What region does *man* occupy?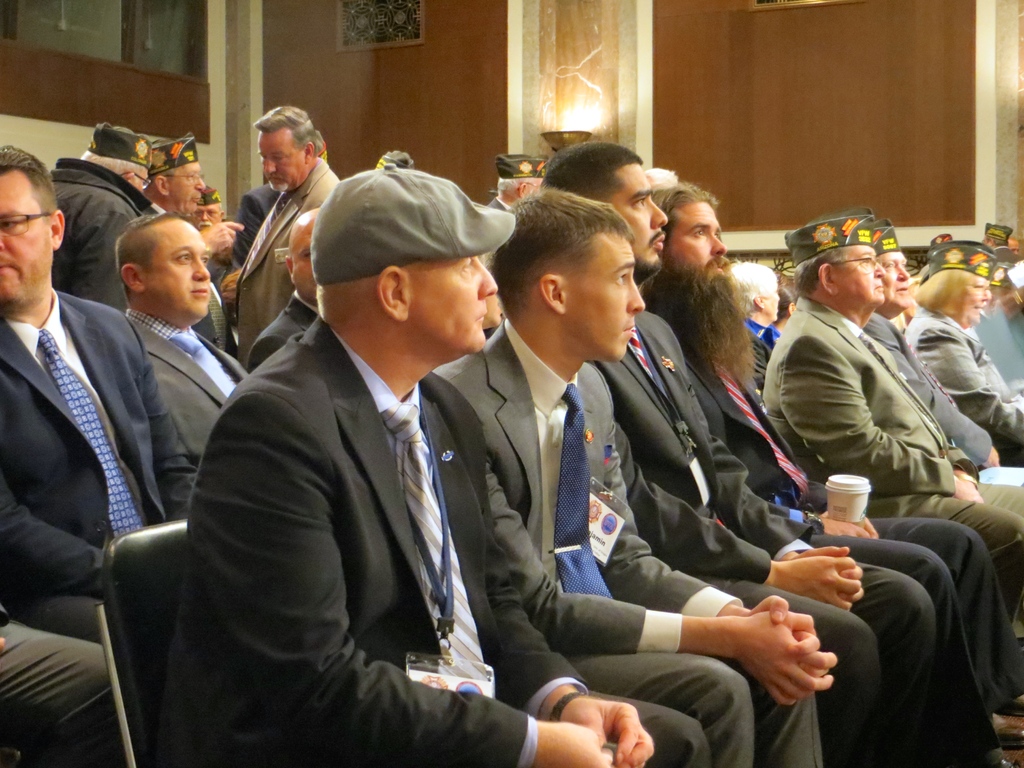
region(0, 141, 194, 630).
